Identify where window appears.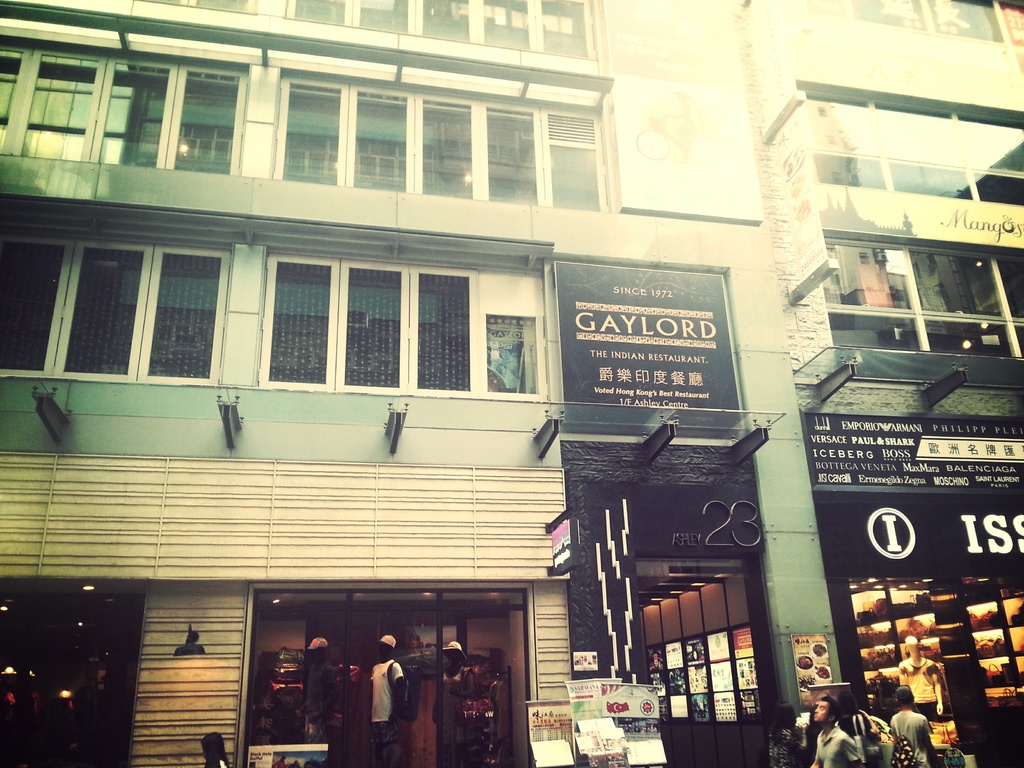
Appears at 811/0/1005/46.
